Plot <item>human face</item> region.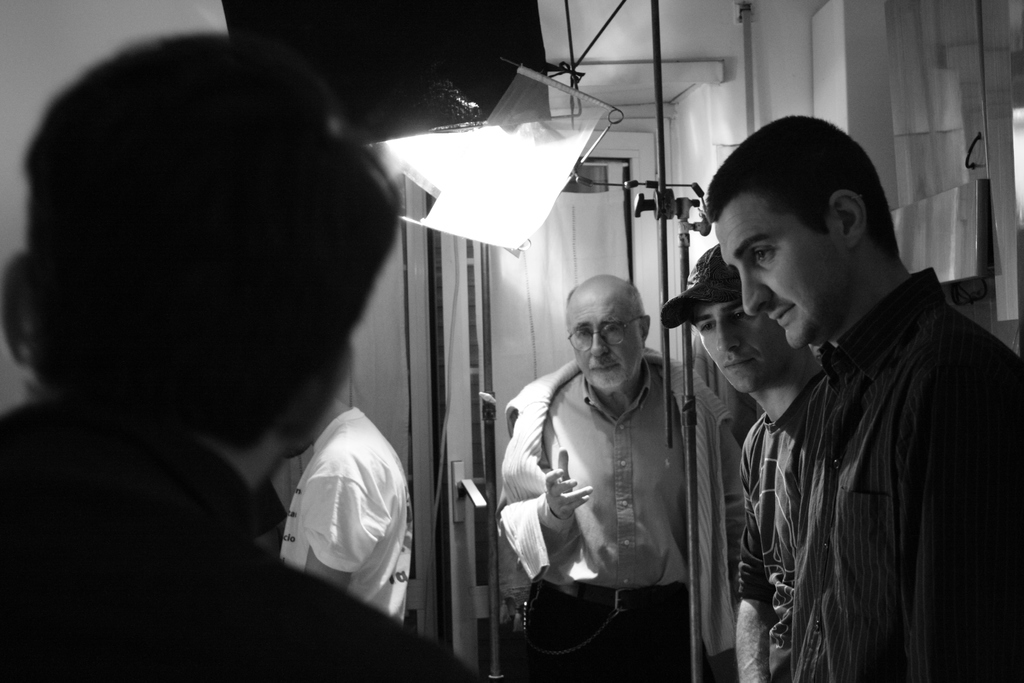
Plotted at [x1=685, y1=292, x2=790, y2=394].
